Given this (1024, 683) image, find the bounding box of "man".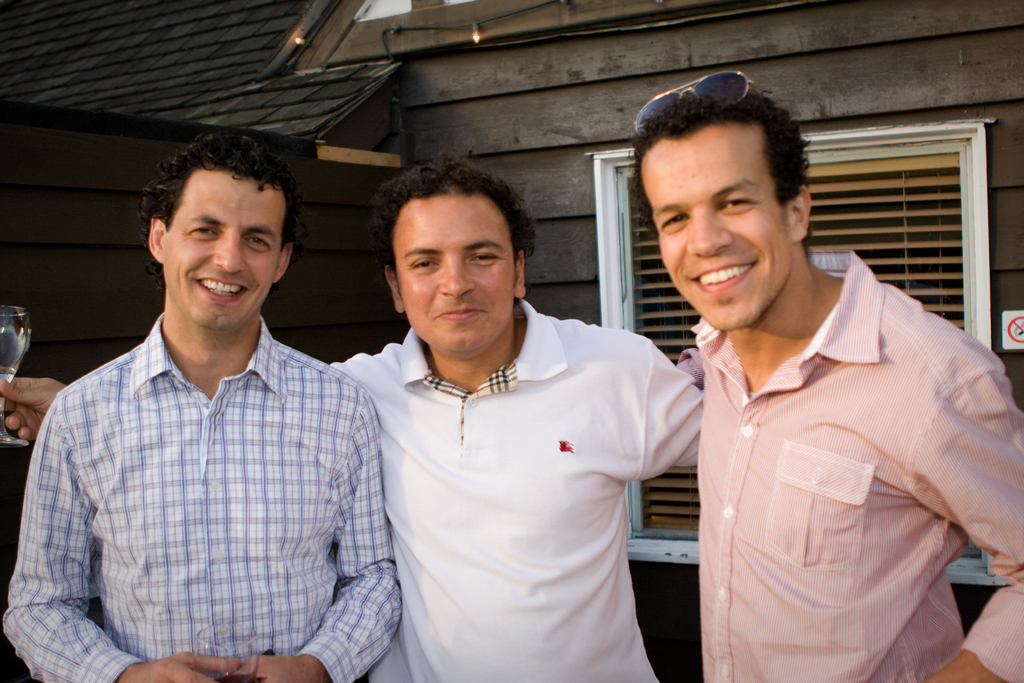
<region>0, 161, 708, 682</region>.
